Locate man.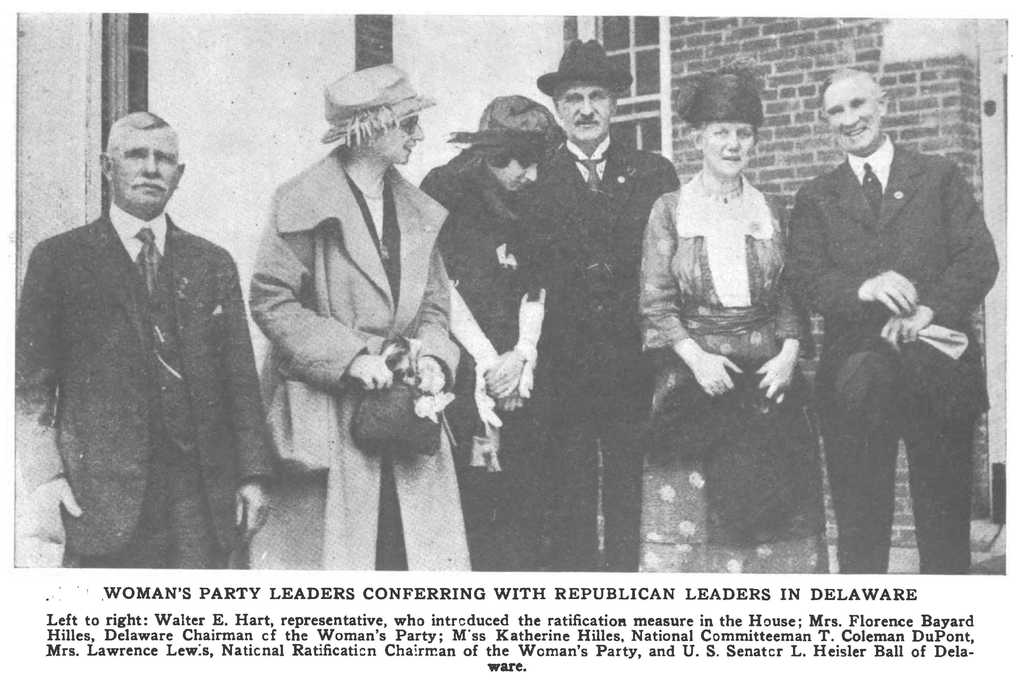
Bounding box: crop(510, 43, 673, 574).
